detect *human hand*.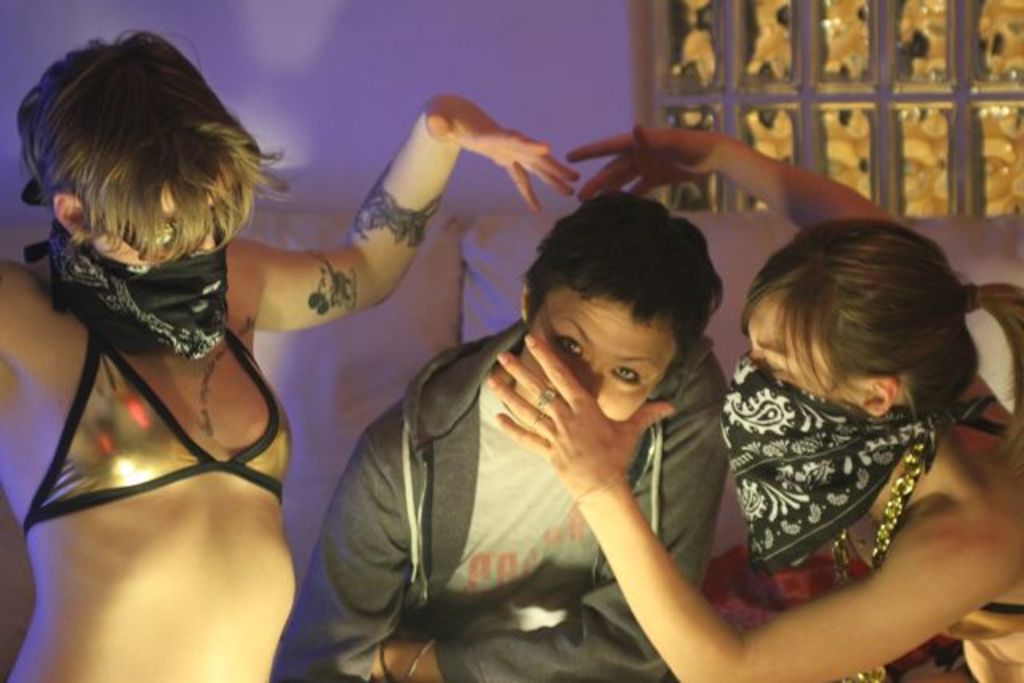
Detected at (left=482, top=331, right=678, bottom=497).
